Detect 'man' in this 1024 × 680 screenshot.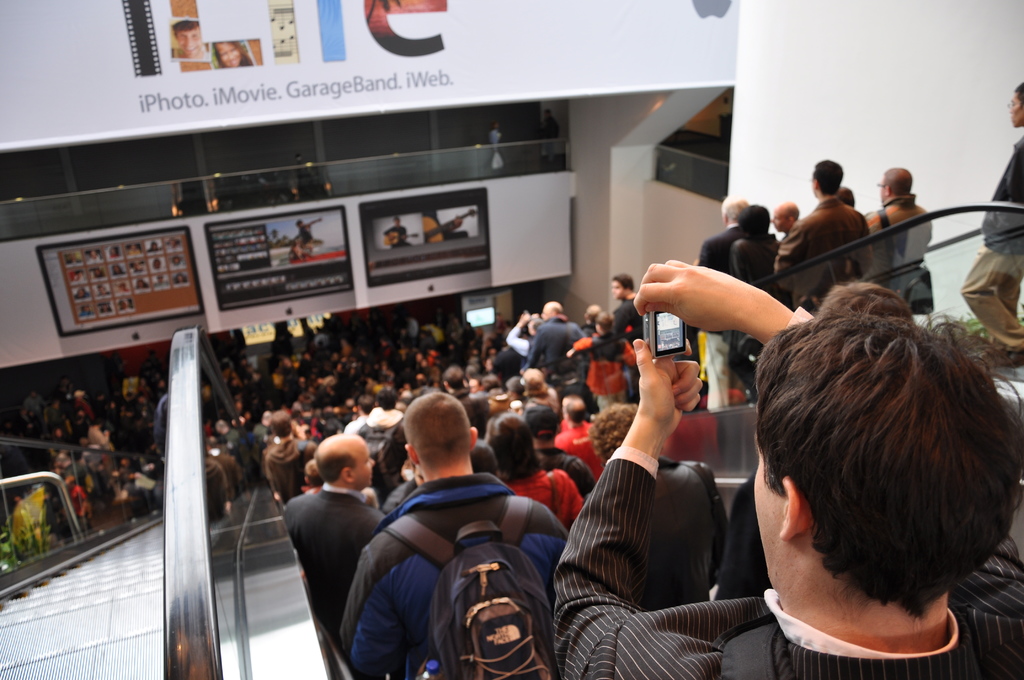
Detection: <region>692, 197, 744, 281</region>.
